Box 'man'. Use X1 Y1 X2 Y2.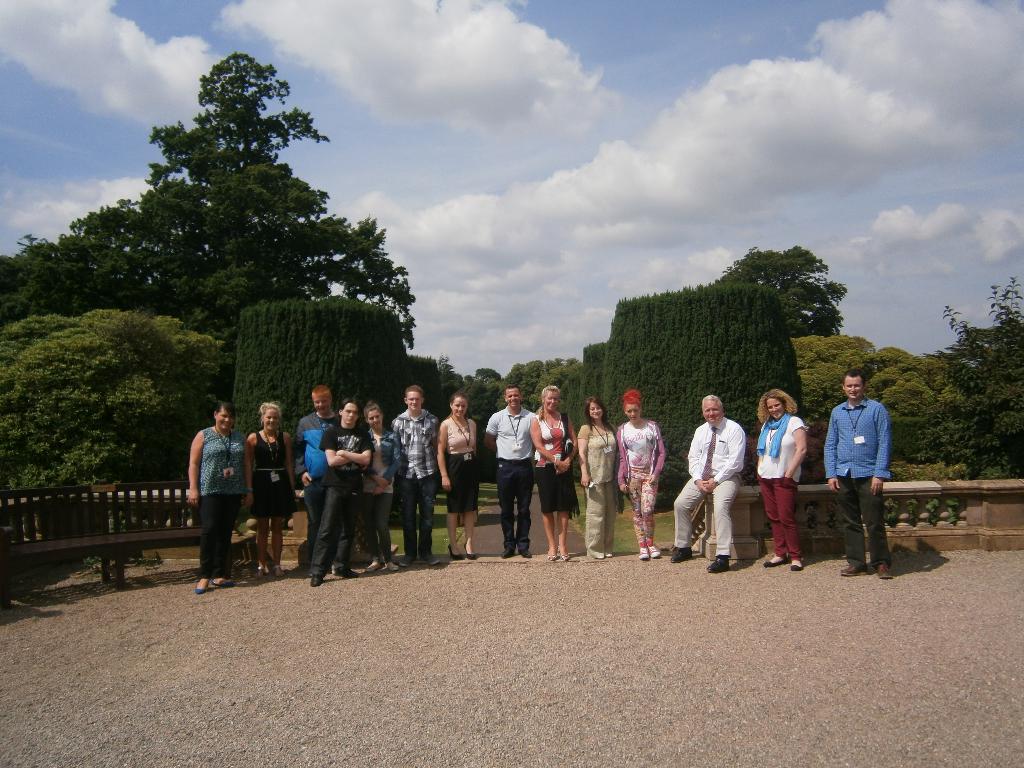
670 395 744 575.
